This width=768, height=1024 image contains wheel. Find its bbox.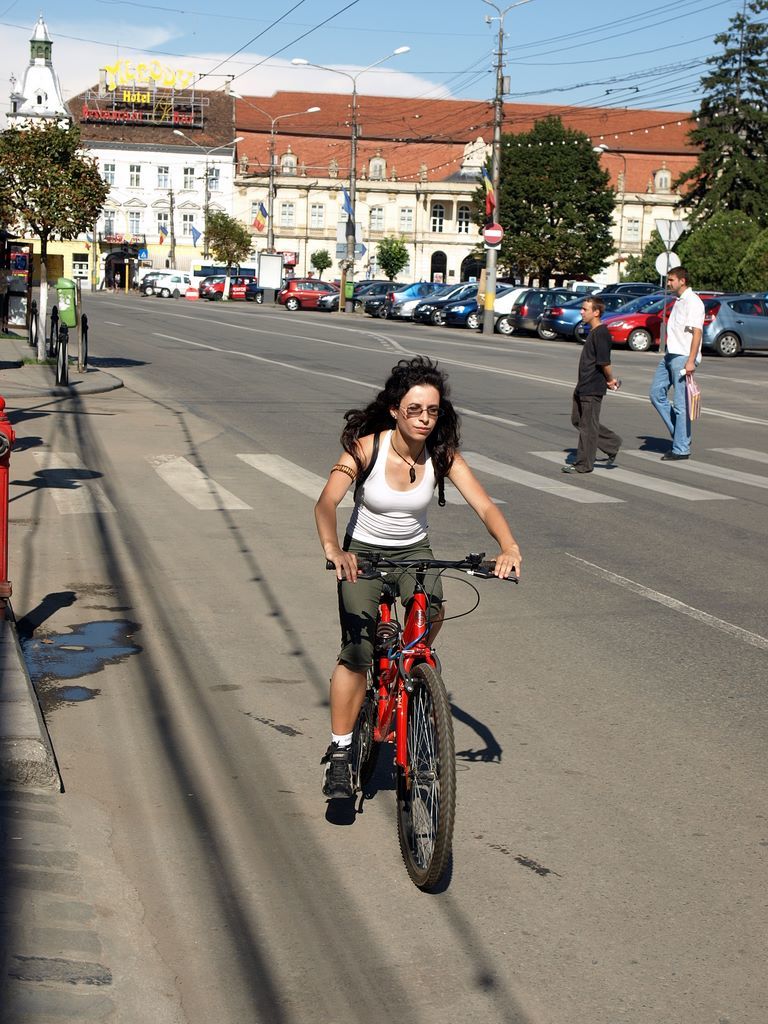
bbox(500, 315, 525, 335).
